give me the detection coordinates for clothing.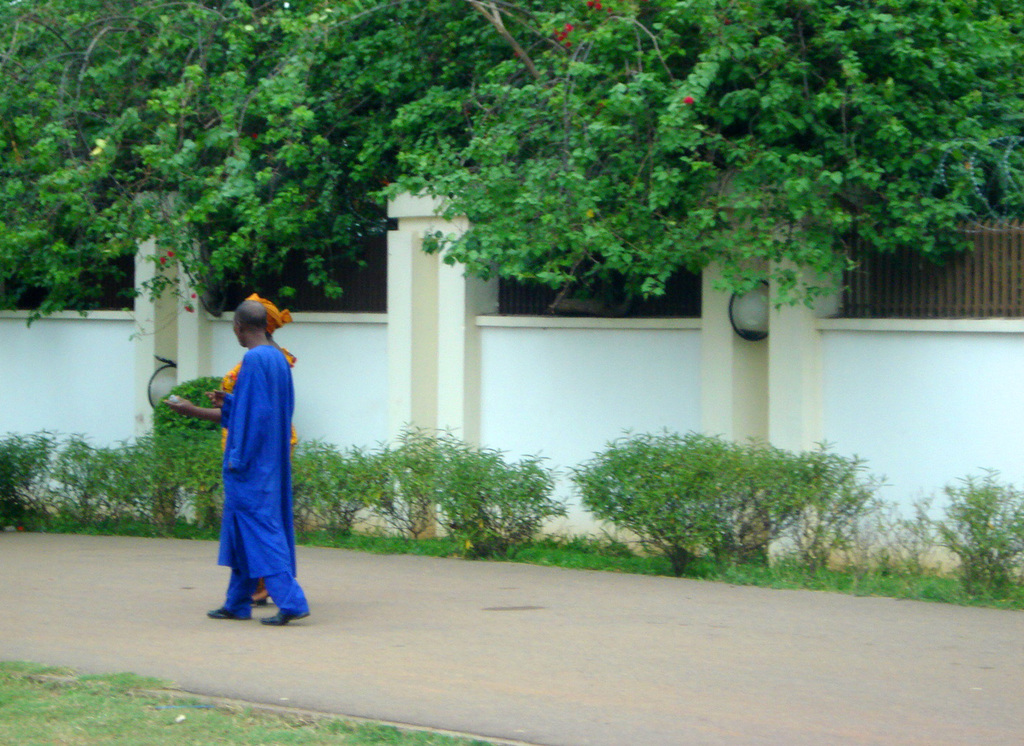
detection(195, 310, 304, 607).
